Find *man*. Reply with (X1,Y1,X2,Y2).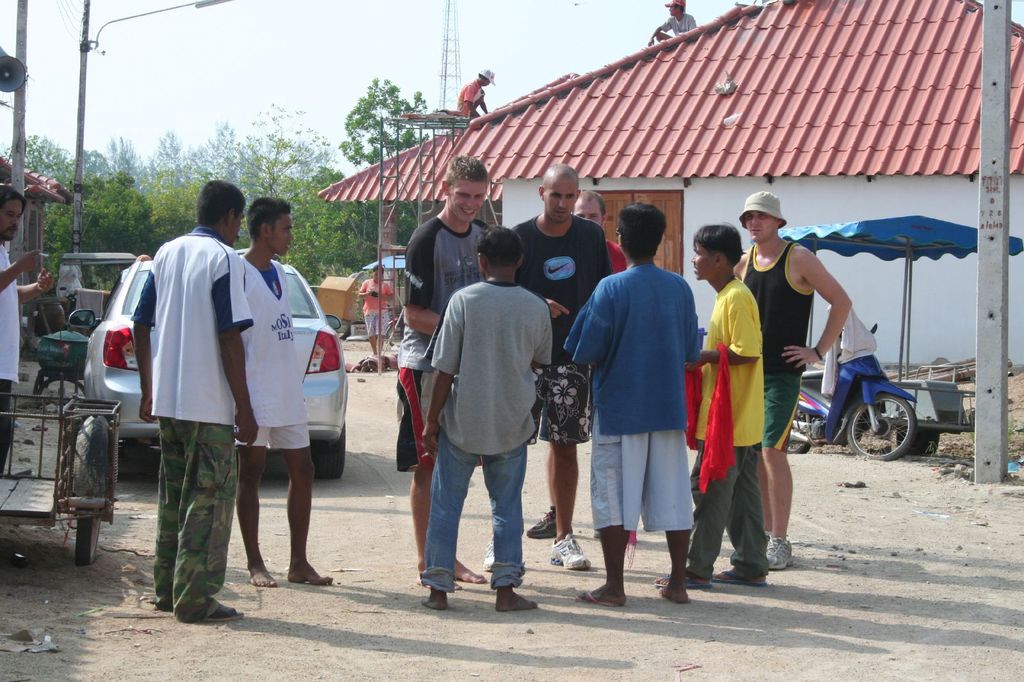
(459,67,493,119).
